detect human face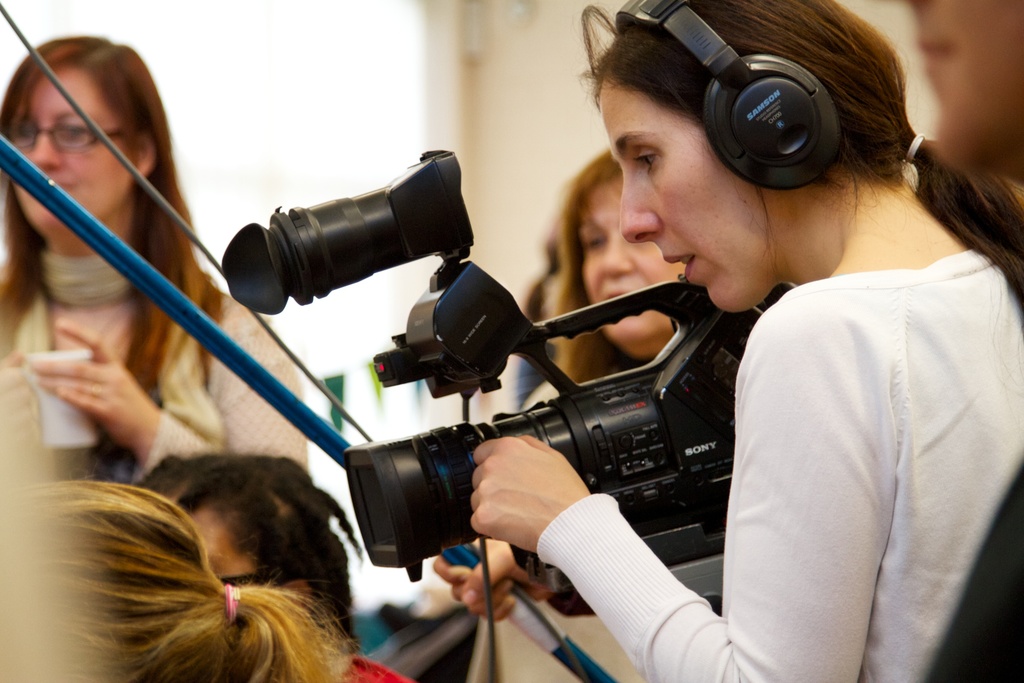
select_region(577, 178, 687, 340)
